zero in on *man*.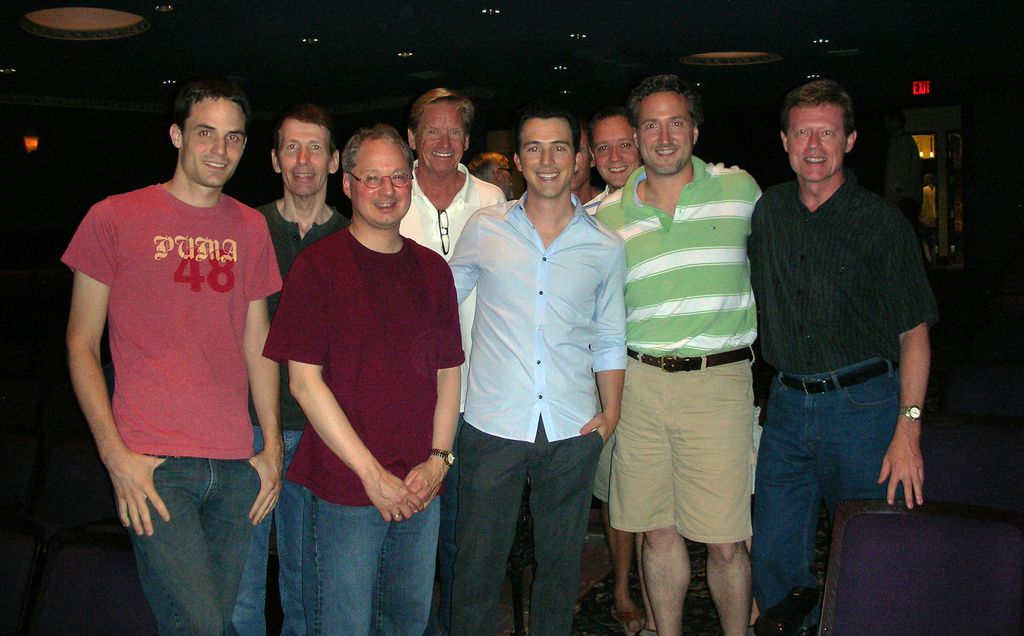
Zeroed in: [749, 49, 938, 626].
